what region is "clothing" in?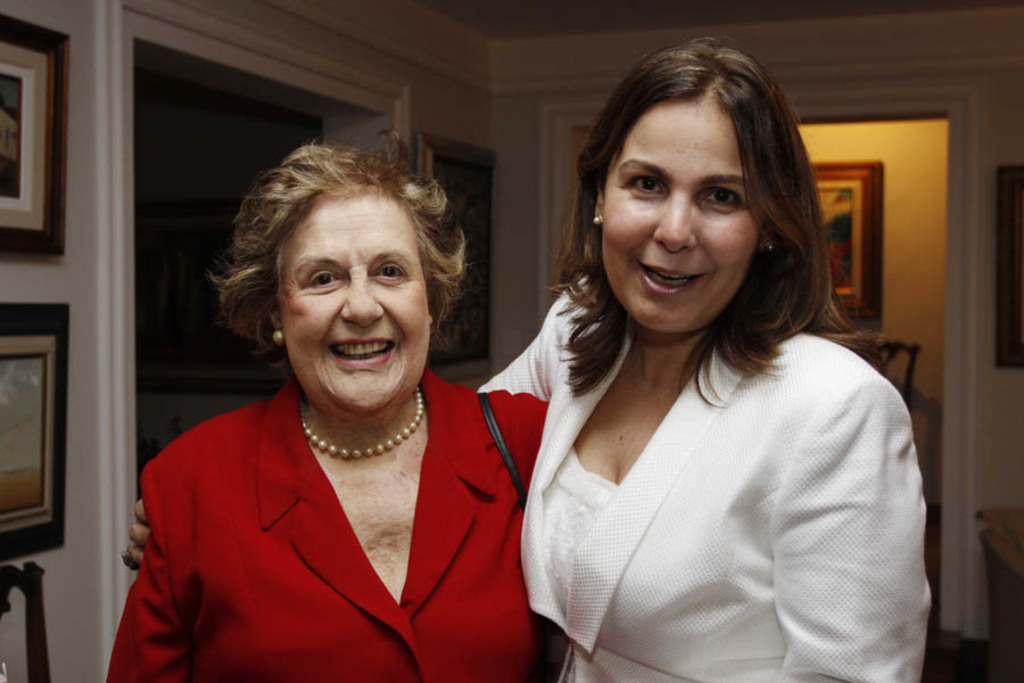
bbox=(478, 257, 943, 674).
